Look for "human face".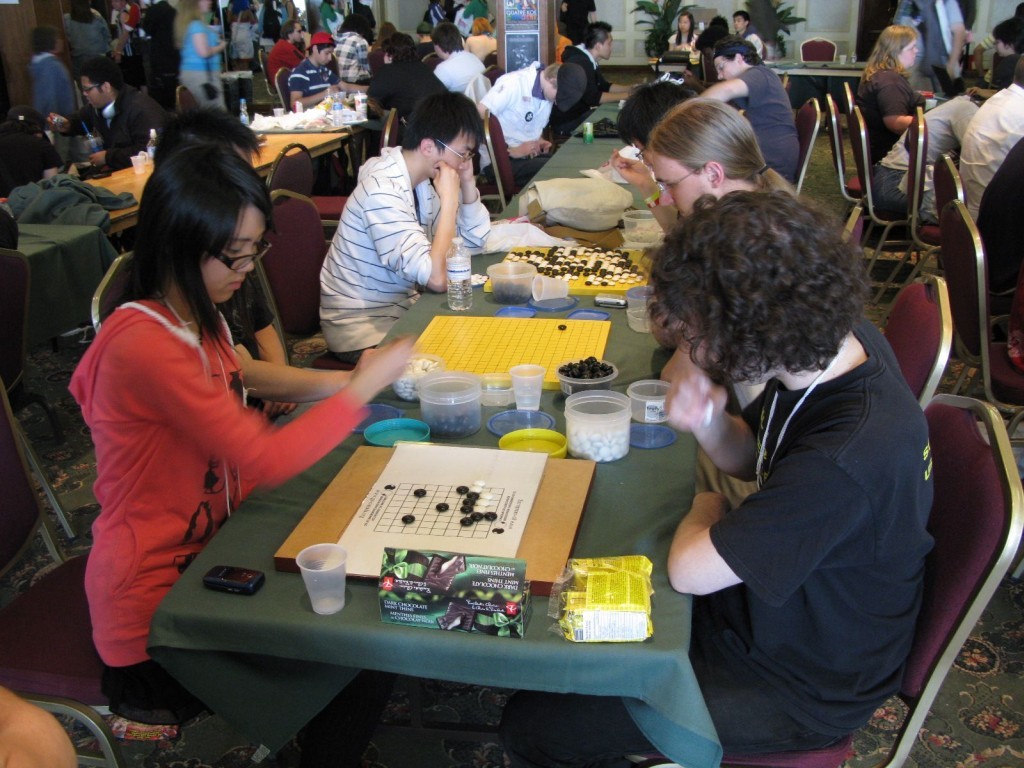
Found: (600,28,615,59).
